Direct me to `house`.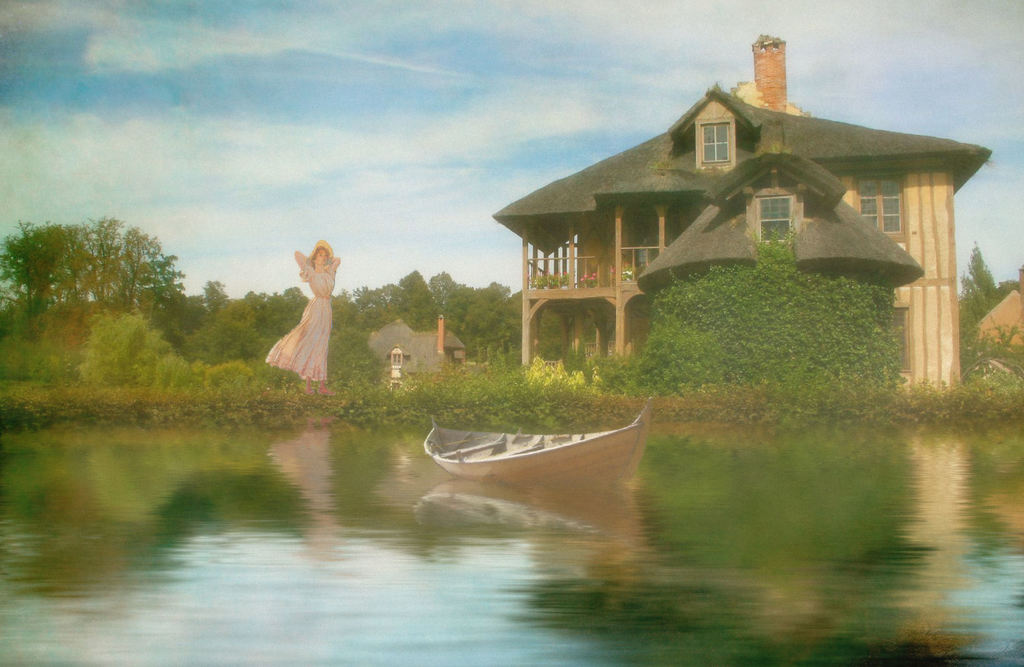
Direction: region(358, 308, 478, 398).
